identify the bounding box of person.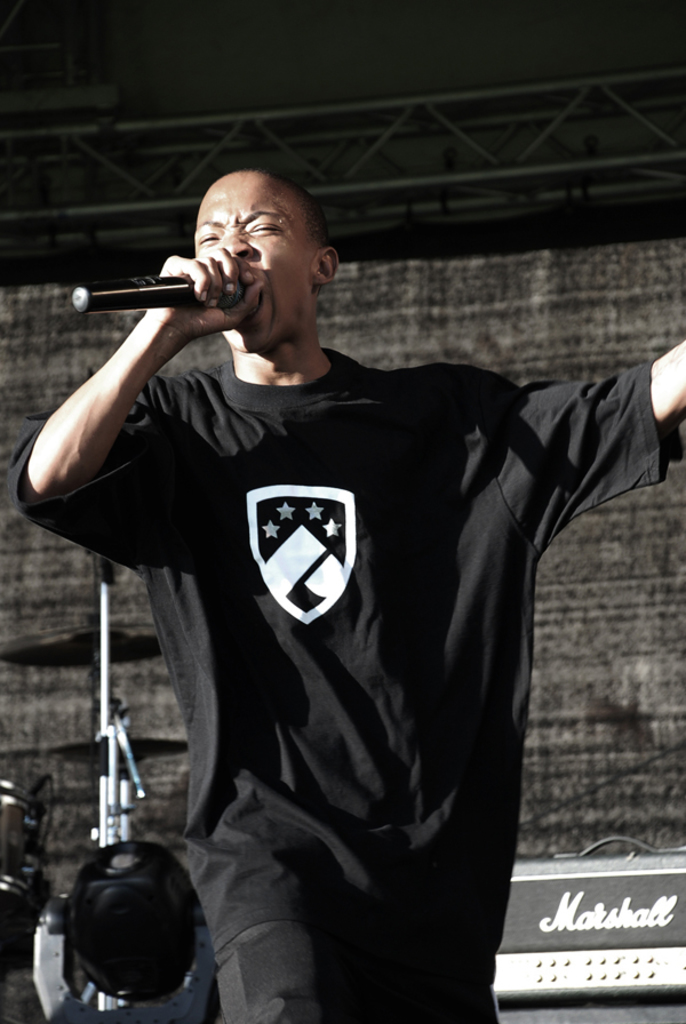
box=[3, 166, 685, 1023].
